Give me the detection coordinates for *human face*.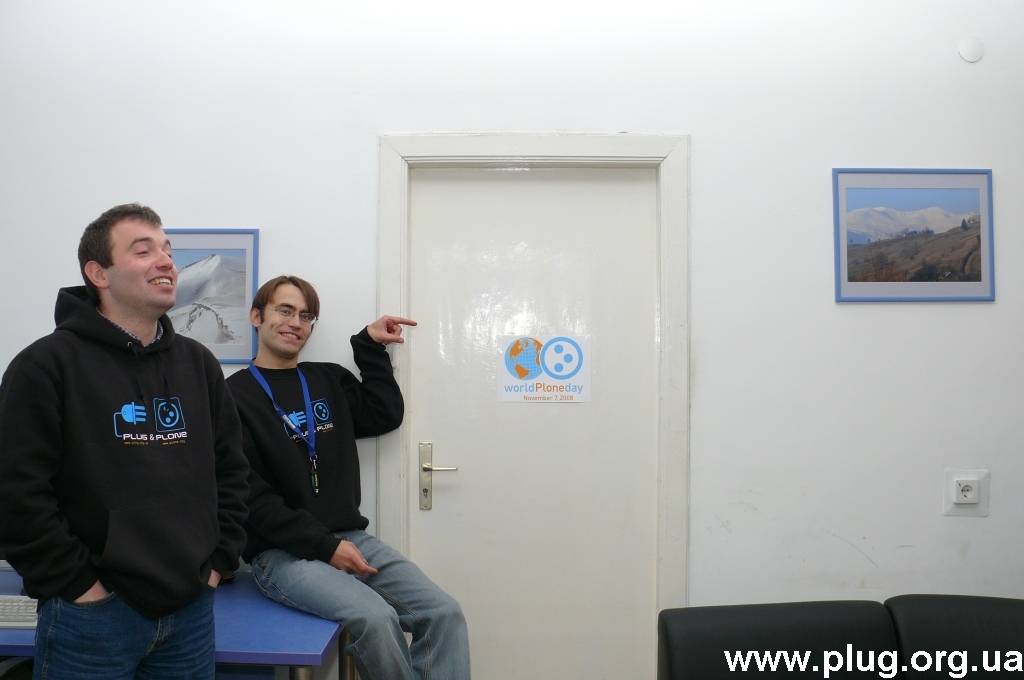
region(106, 214, 185, 311).
